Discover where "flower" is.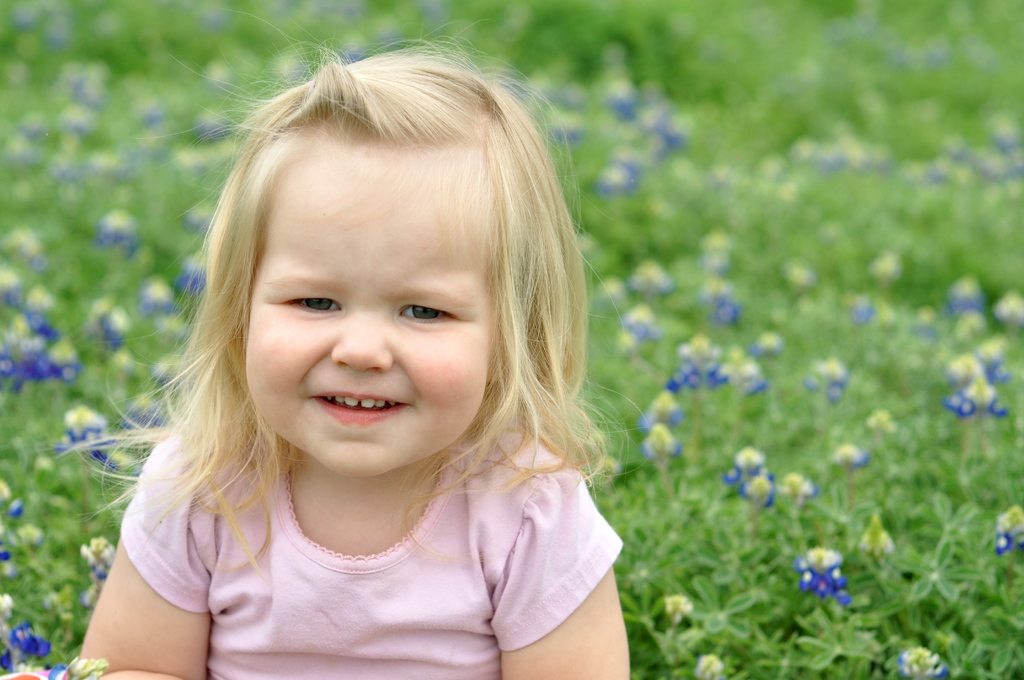
Discovered at {"x1": 986, "y1": 501, "x2": 1023, "y2": 547}.
